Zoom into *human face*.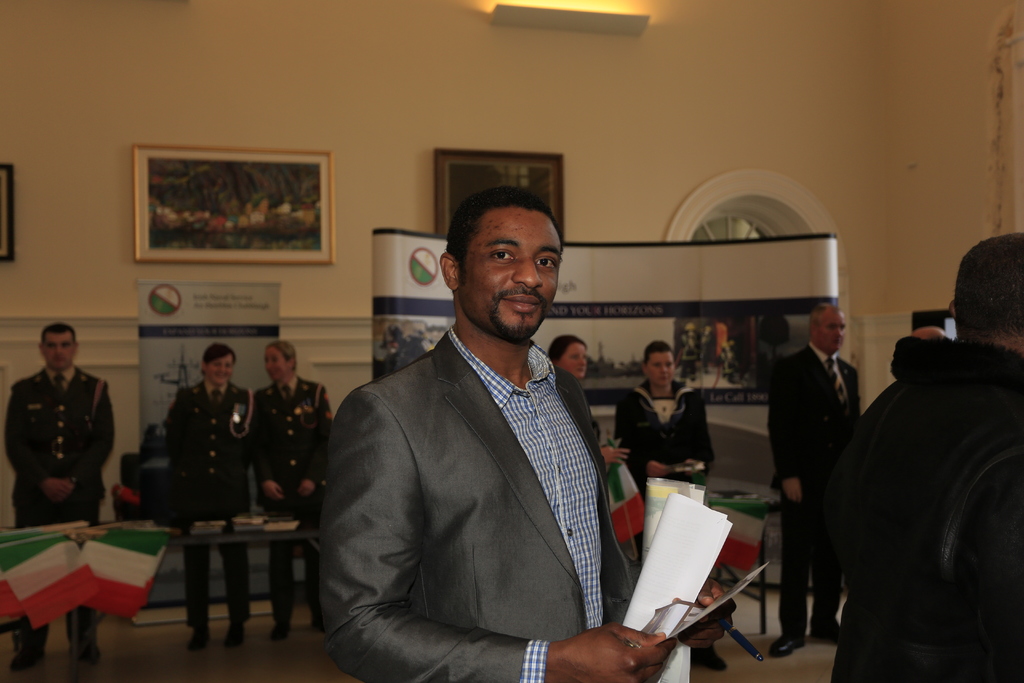
Zoom target: (left=458, top=215, right=561, bottom=341).
